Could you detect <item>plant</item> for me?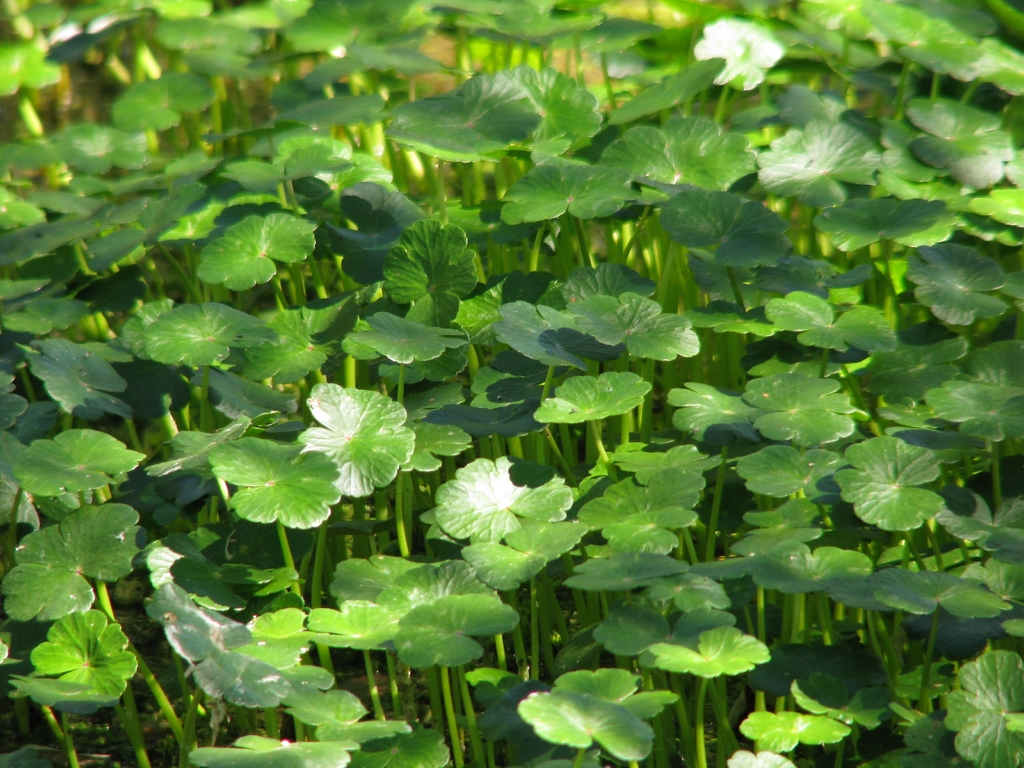
Detection result: crop(13, 586, 147, 728).
